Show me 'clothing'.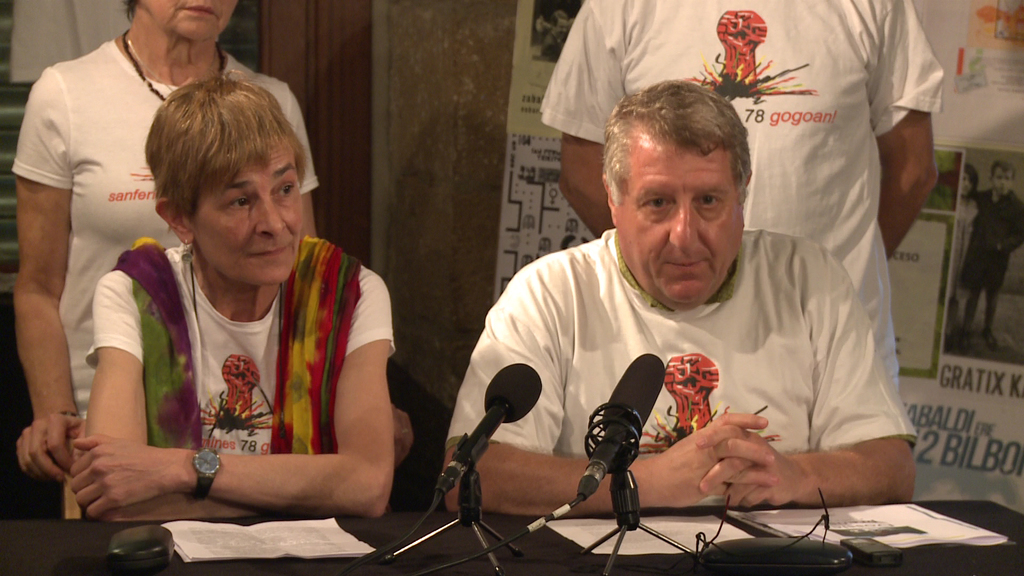
'clothing' is here: (x1=15, y1=41, x2=325, y2=447).
